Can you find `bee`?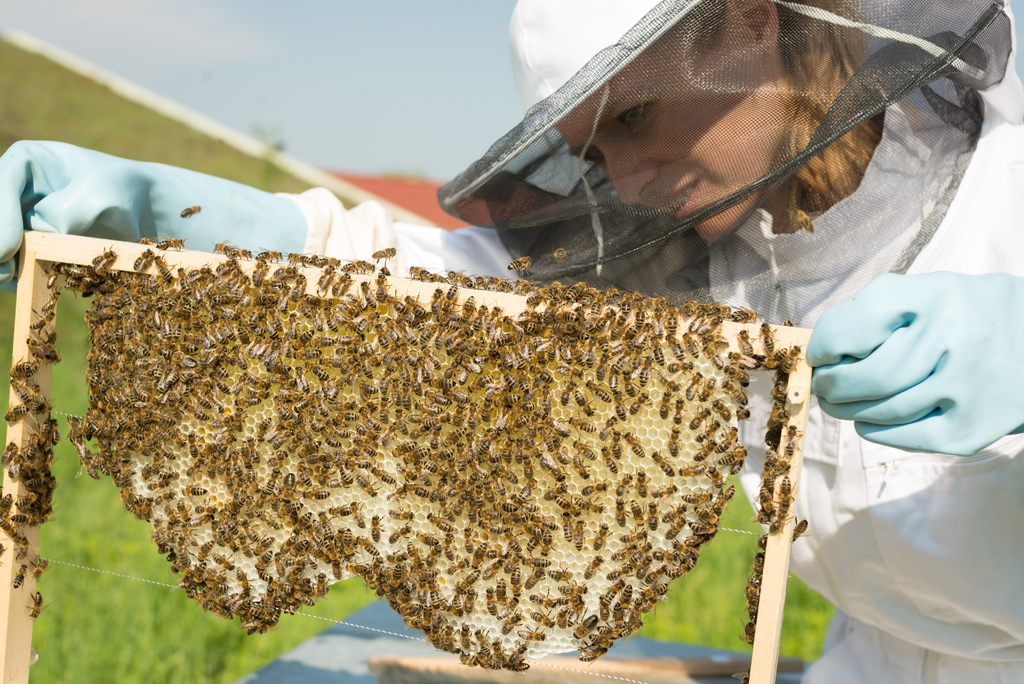
Yes, bounding box: (404, 323, 417, 346).
